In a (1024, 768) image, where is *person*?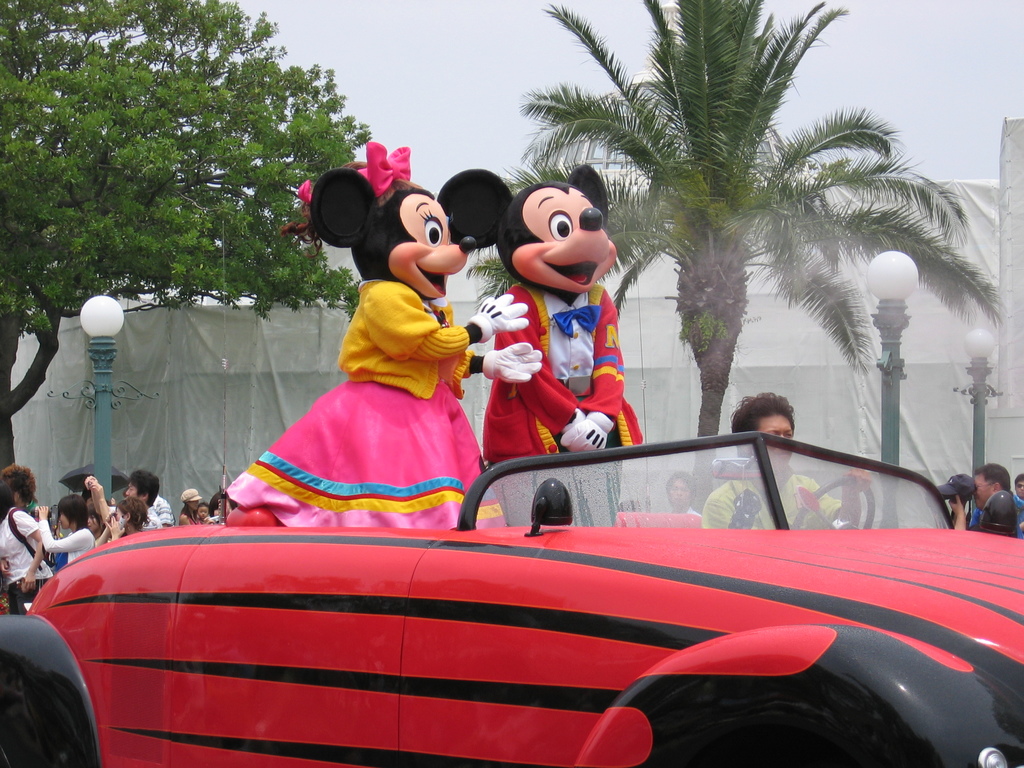
BBox(197, 503, 216, 523).
